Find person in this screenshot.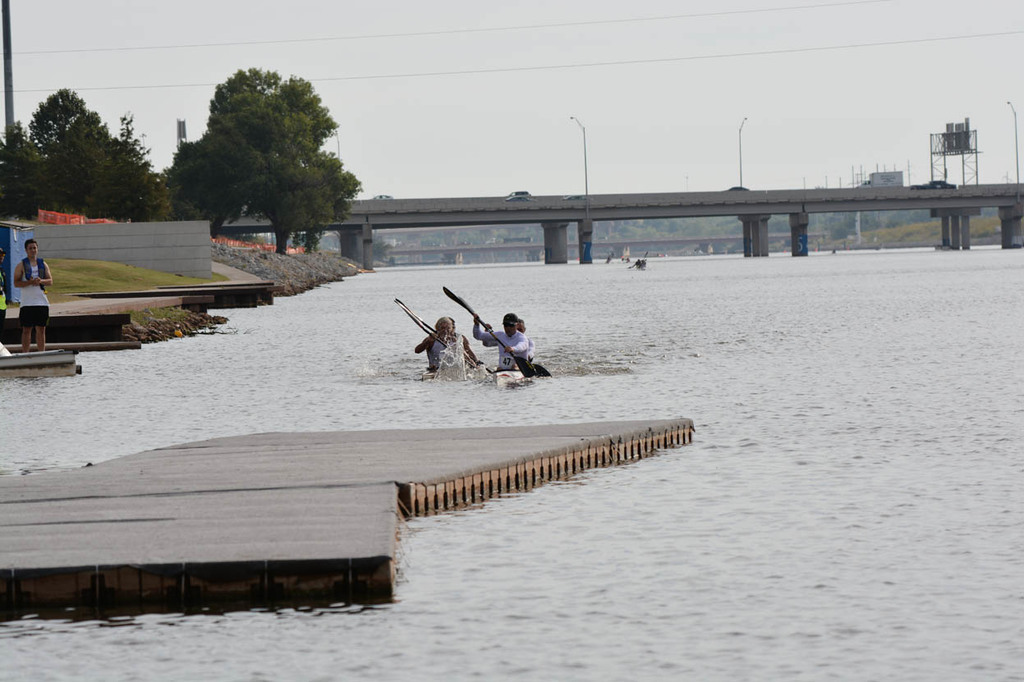
The bounding box for person is pyautogui.locateOnScreen(472, 311, 528, 369).
